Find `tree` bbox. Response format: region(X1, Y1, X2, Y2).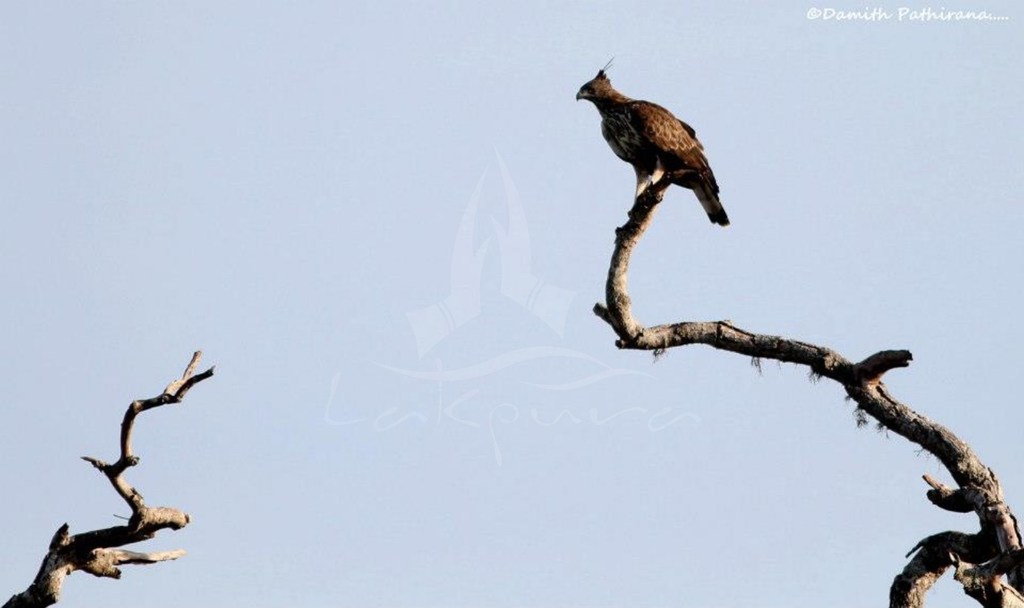
region(0, 344, 219, 607).
